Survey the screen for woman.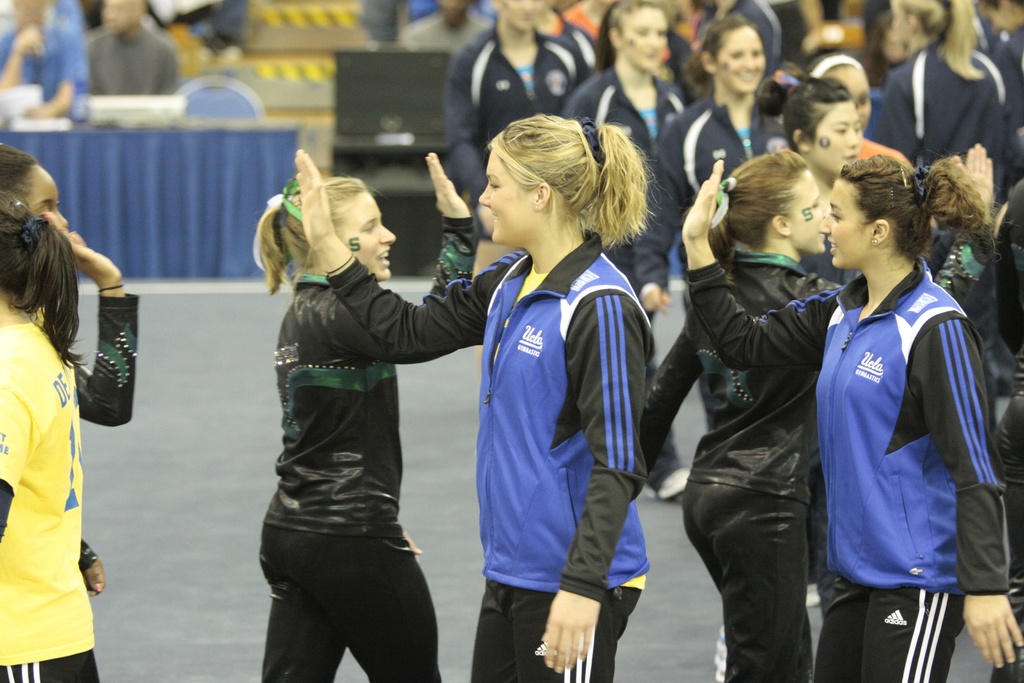
Survey found: bbox=[803, 51, 869, 134].
